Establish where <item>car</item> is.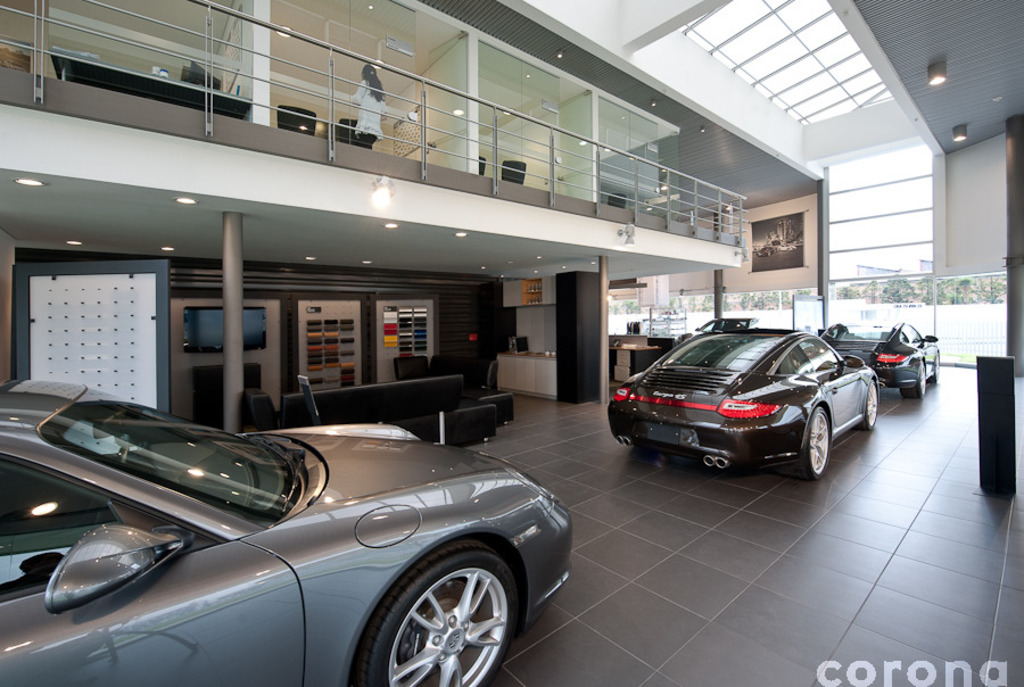
Established at pyautogui.locateOnScreen(602, 318, 884, 483).
